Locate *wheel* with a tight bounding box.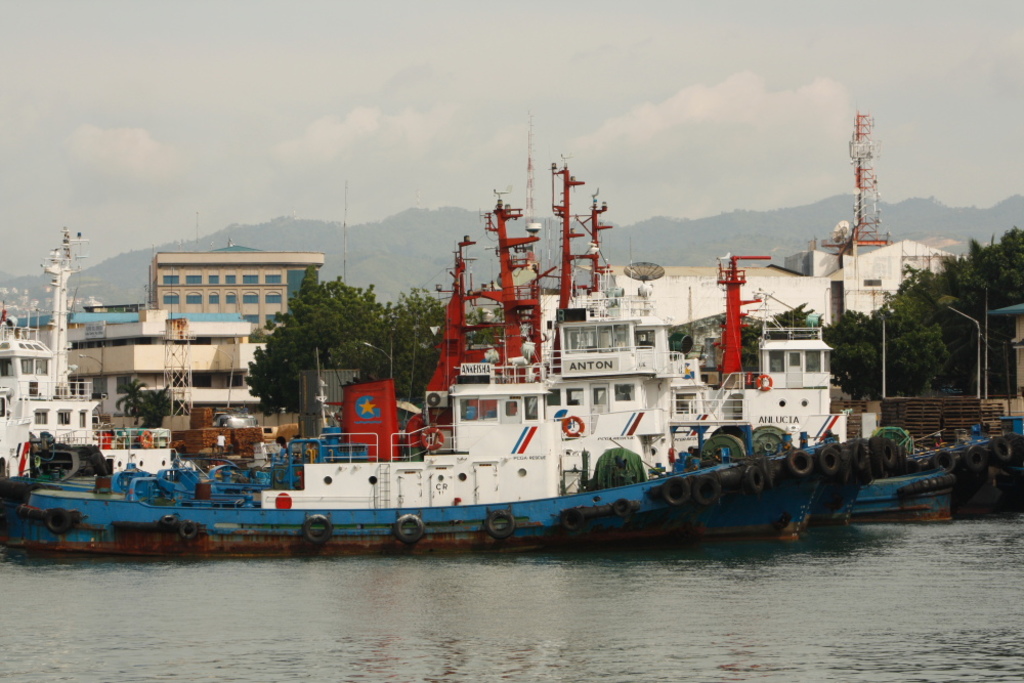
BBox(159, 516, 176, 527).
